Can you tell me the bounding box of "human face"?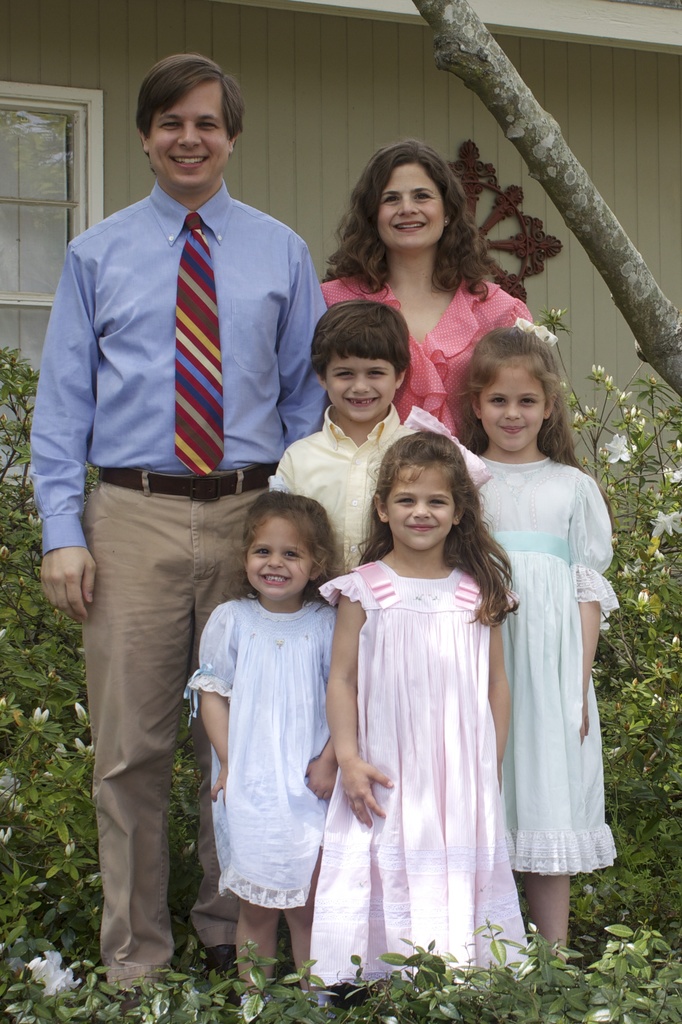
(left=482, top=369, right=552, bottom=456).
